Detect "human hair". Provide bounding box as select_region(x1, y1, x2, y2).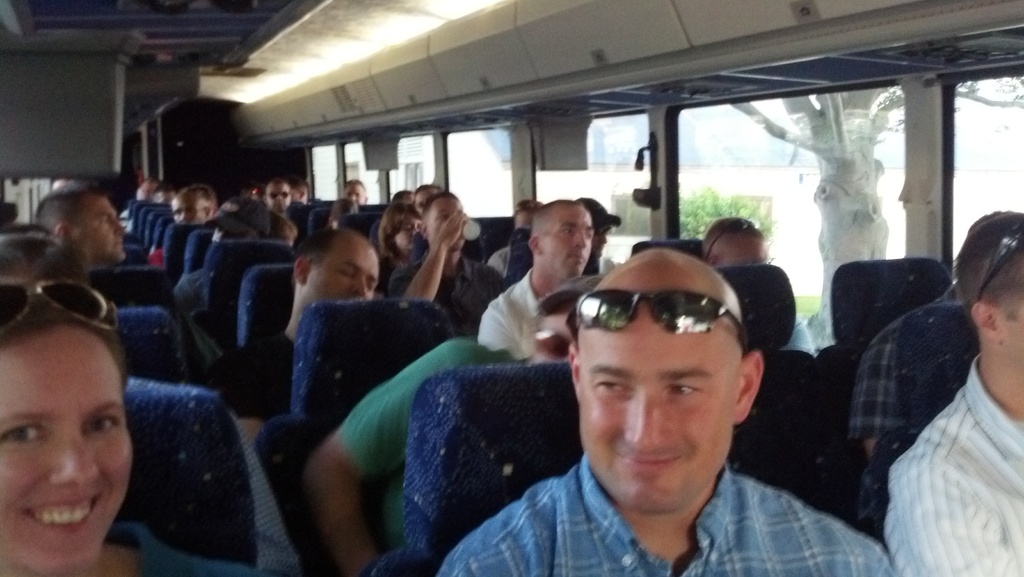
select_region(968, 209, 1017, 241).
